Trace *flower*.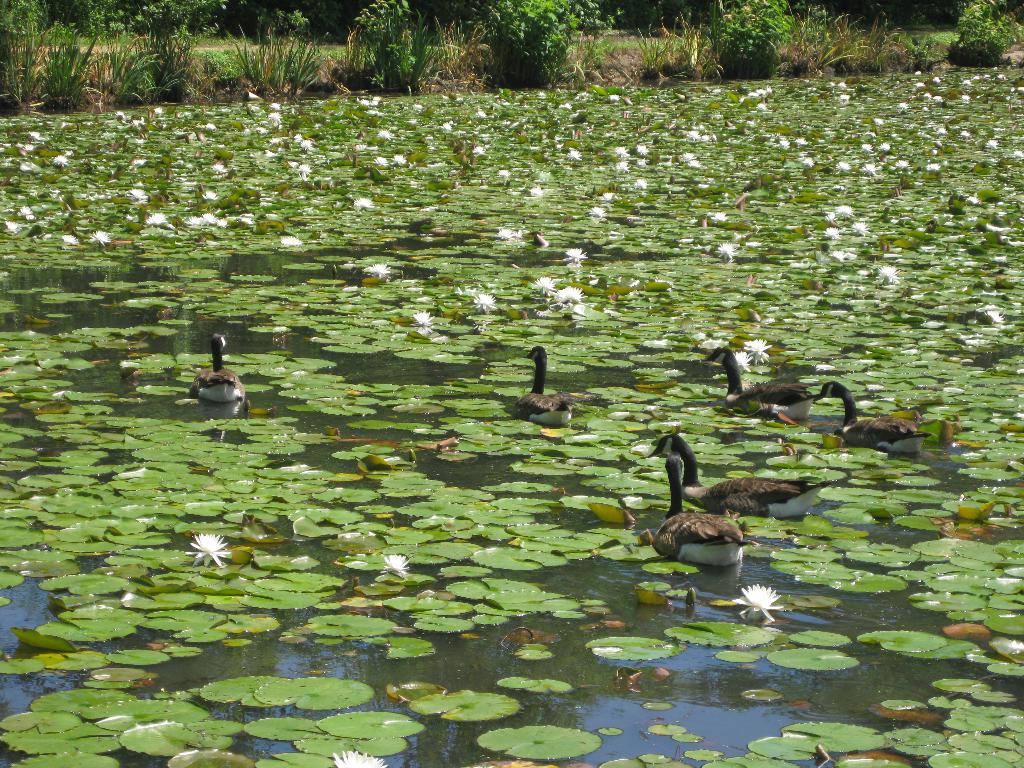
Traced to region(836, 159, 852, 170).
